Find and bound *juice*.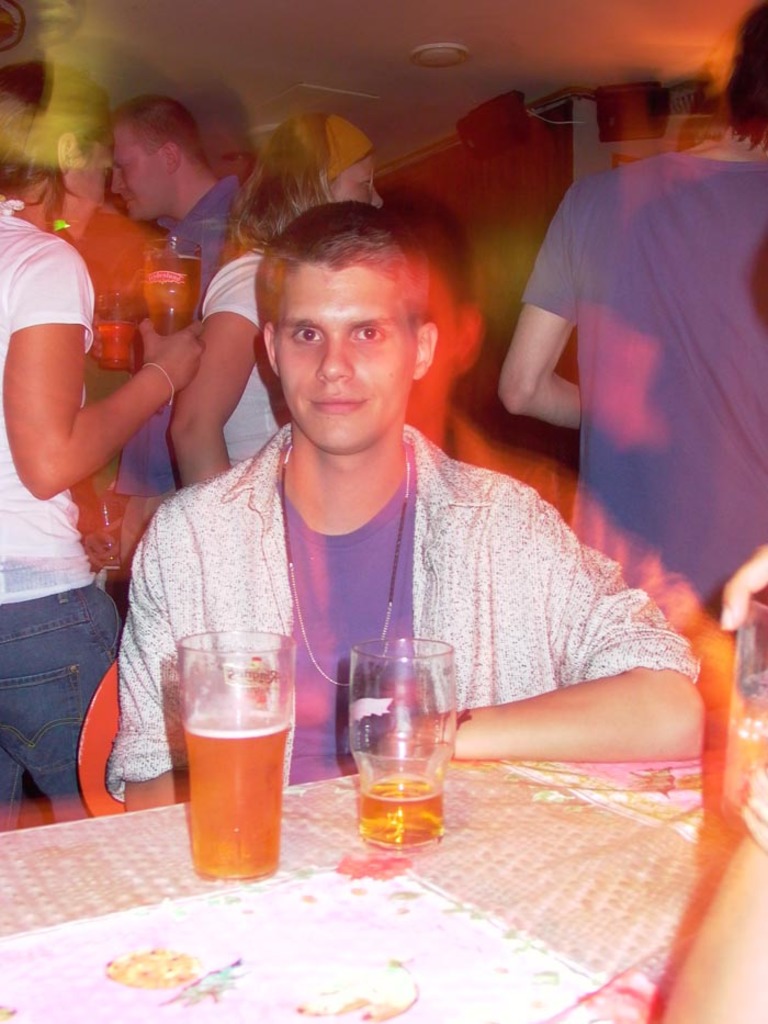
Bound: left=168, top=599, right=297, bottom=866.
